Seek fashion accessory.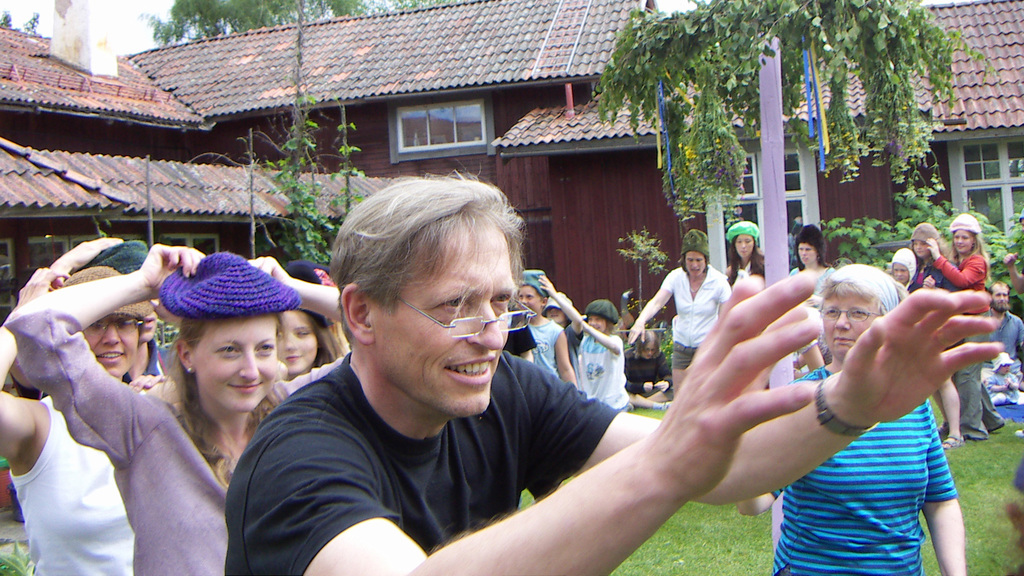
x1=992, y1=351, x2=1014, y2=364.
